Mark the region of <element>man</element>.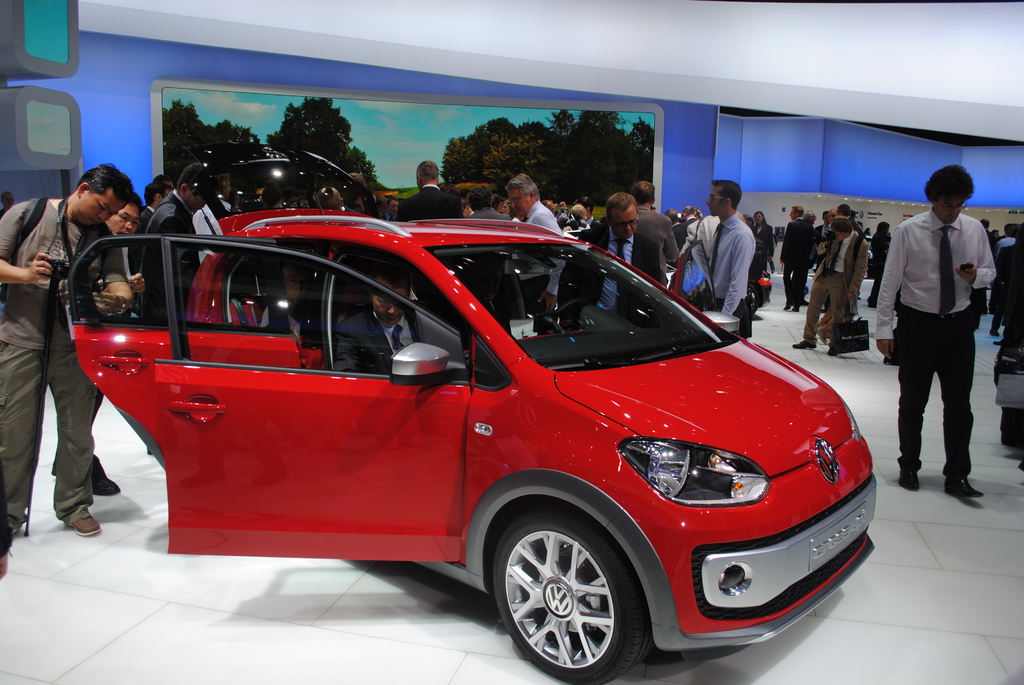
Region: x1=1000 y1=219 x2=1016 y2=343.
